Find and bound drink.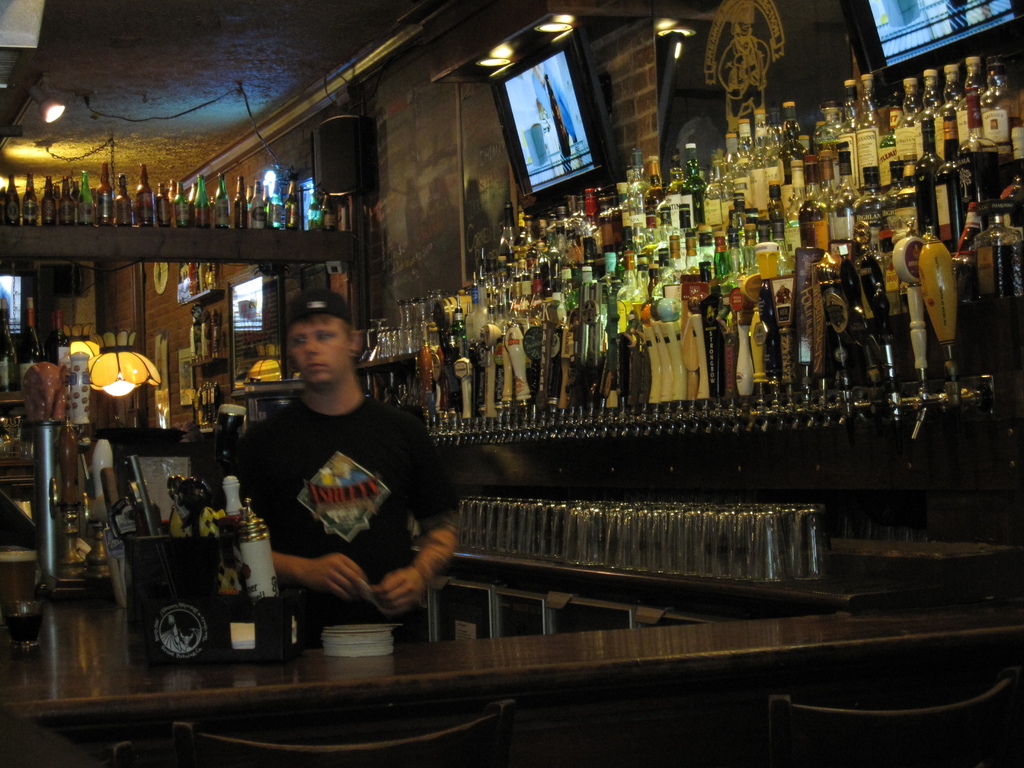
Bound: (left=78, top=168, right=97, bottom=225).
